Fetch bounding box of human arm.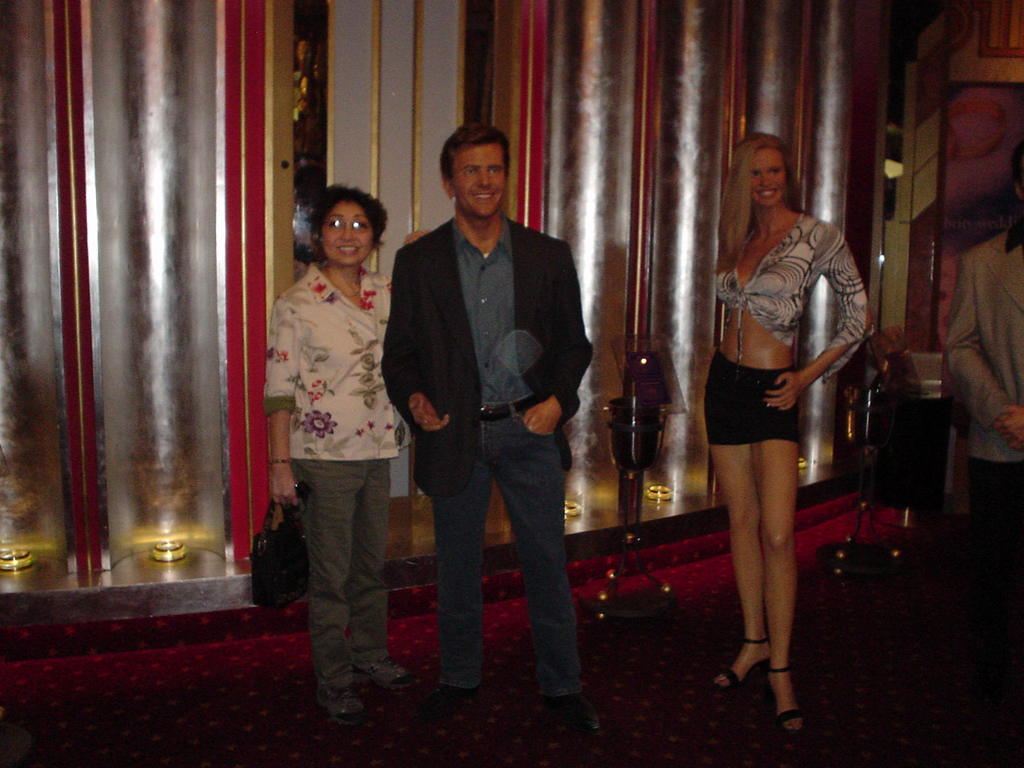
Bbox: crop(522, 241, 600, 436).
